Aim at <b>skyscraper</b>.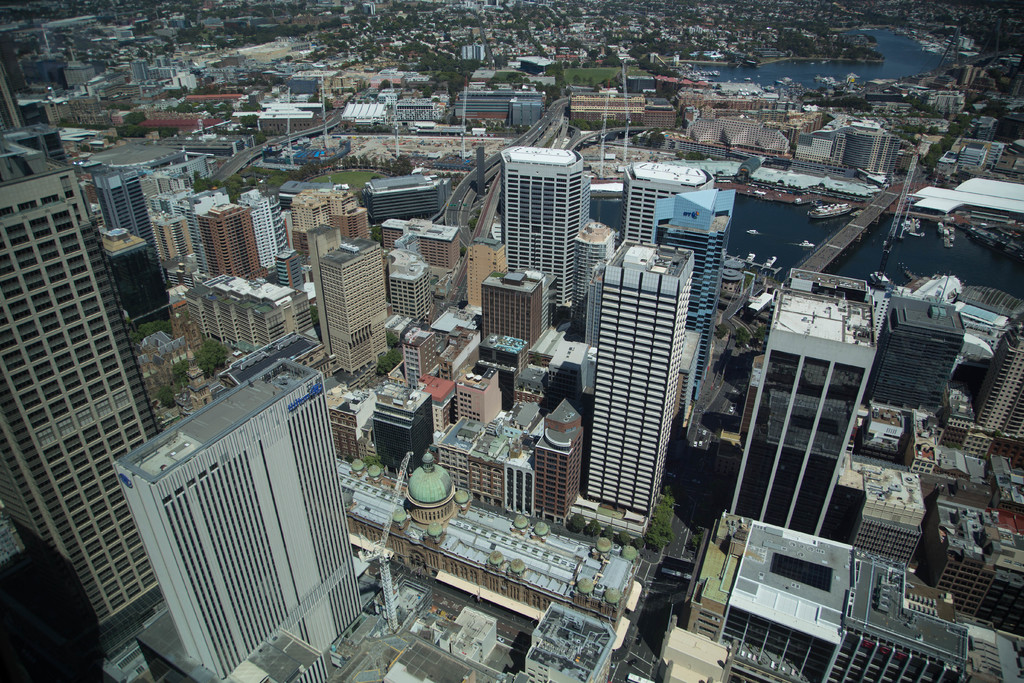
Aimed at 588,245,692,519.
